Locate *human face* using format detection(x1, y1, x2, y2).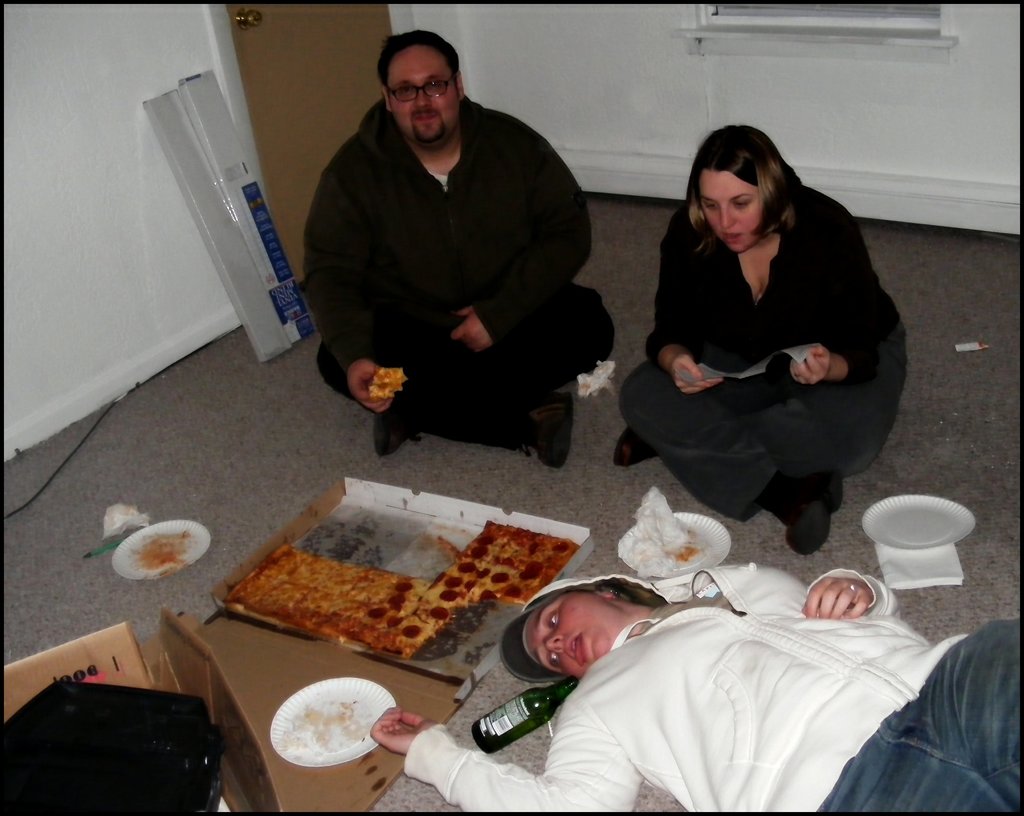
detection(386, 40, 463, 150).
